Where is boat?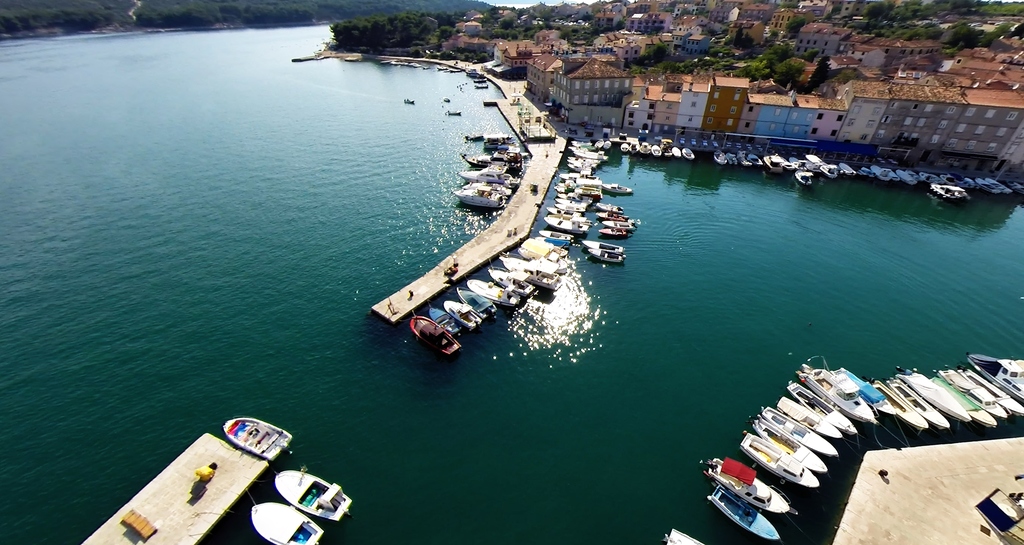
crop(743, 432, 820, 489).
